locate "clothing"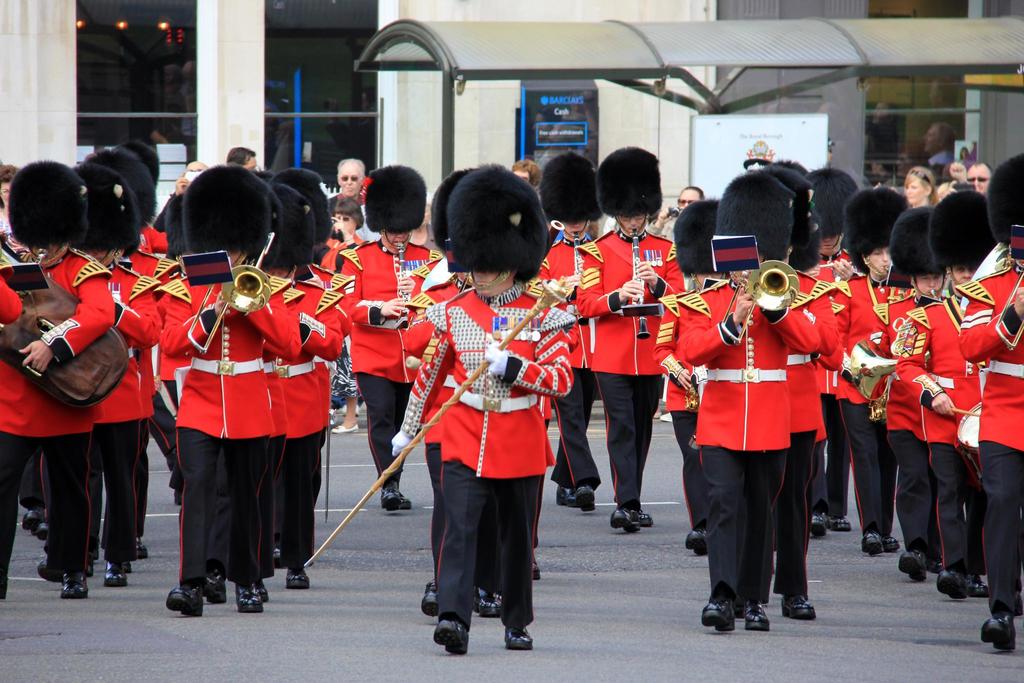
(x1=529, y1=231, x2=598, y2=512)
